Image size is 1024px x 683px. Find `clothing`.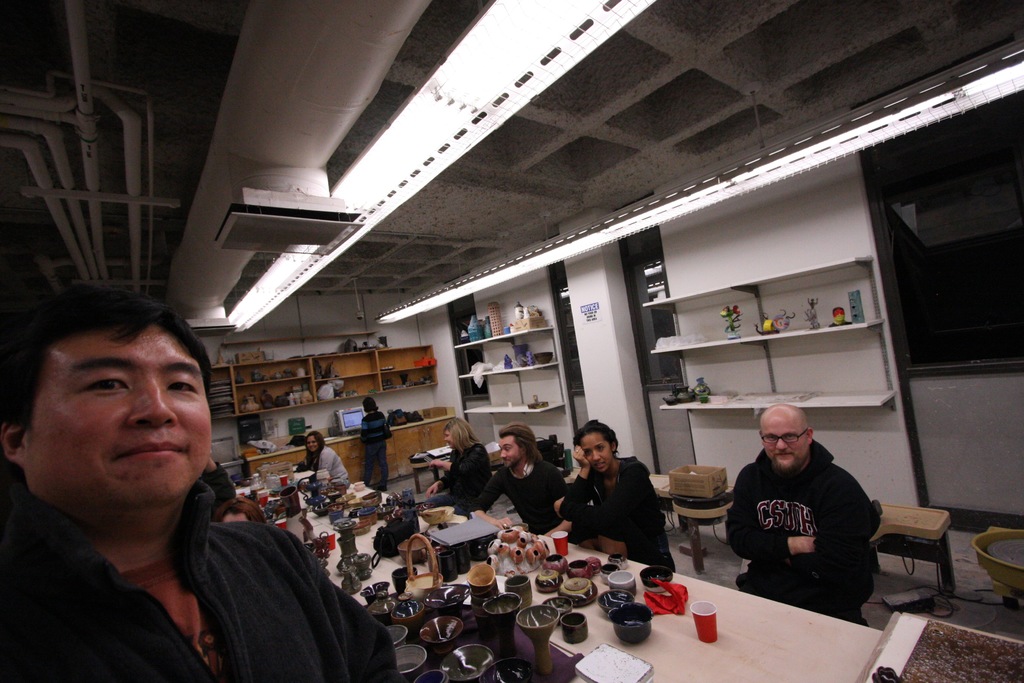
{"left": 437, "top": 439, "right": 495, "bottom": 511}.
